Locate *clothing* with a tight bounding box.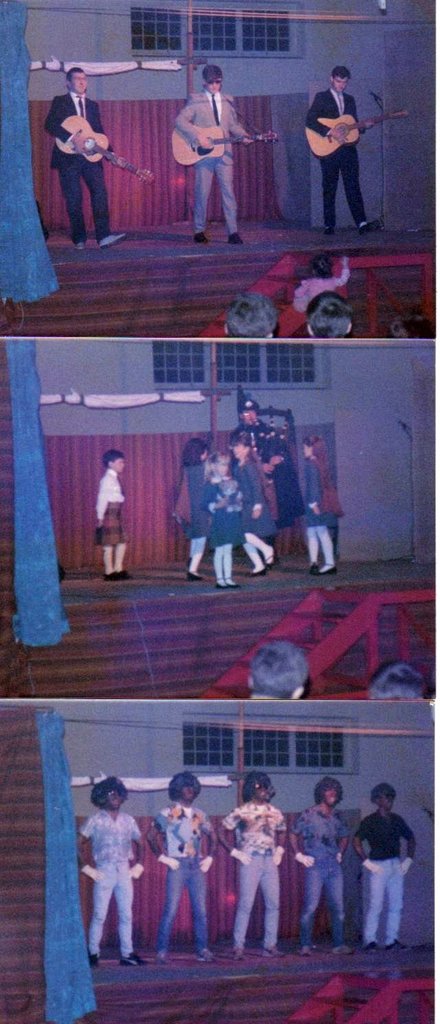
x1=94 y1=460 x2=127 y2=552.
